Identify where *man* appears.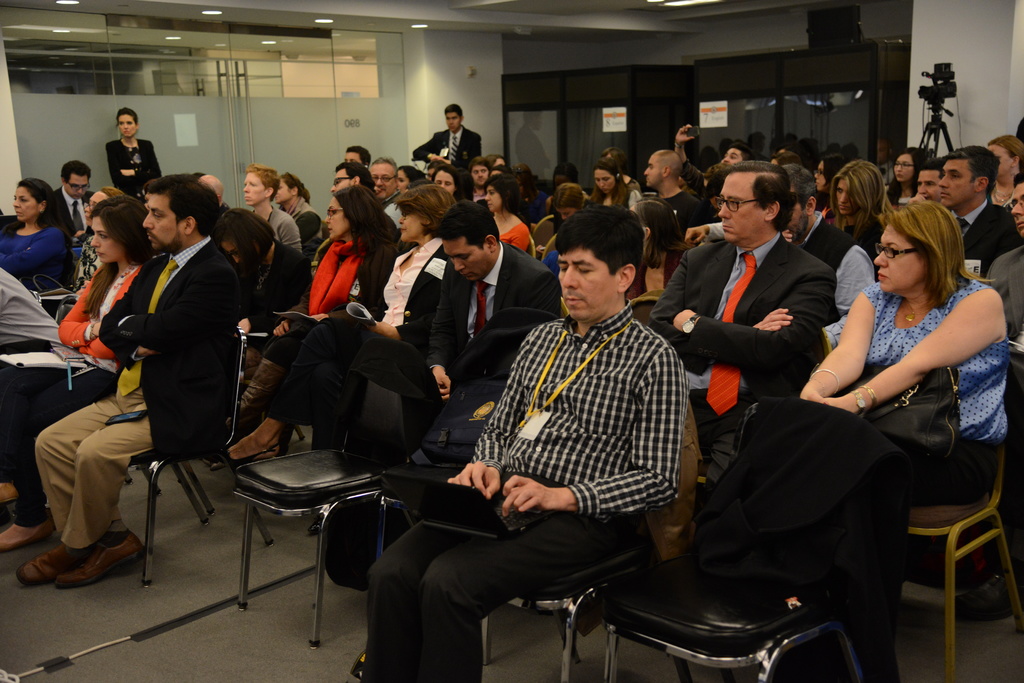
Appears at l=673, t=127, r=755, b=189.
